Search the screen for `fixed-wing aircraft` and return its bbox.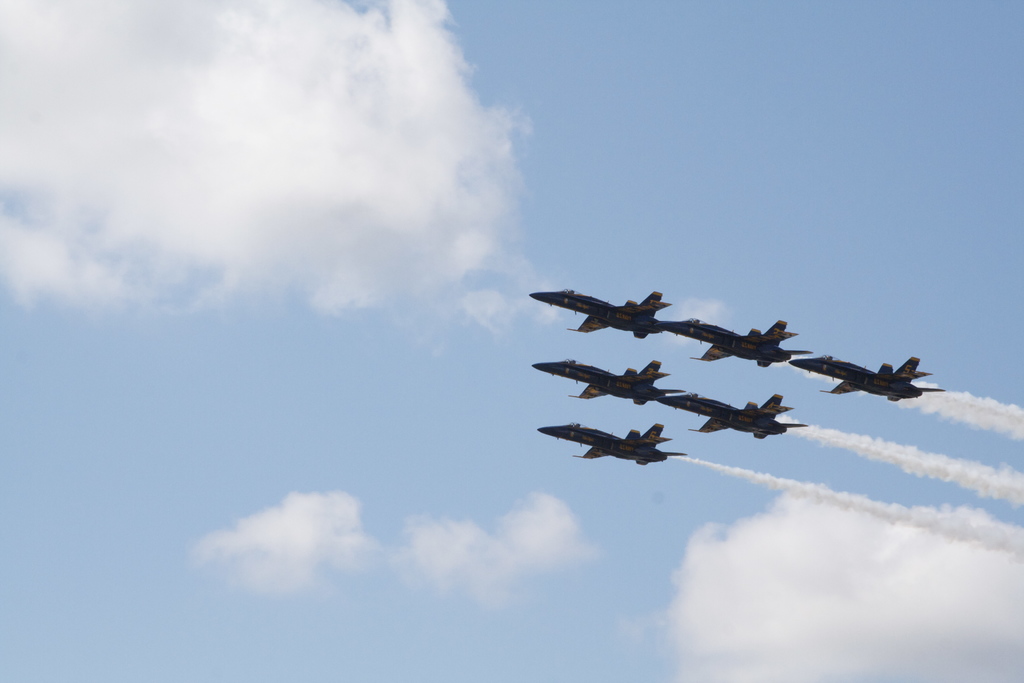
Found: l=789, t=357, r=947, b=391.
